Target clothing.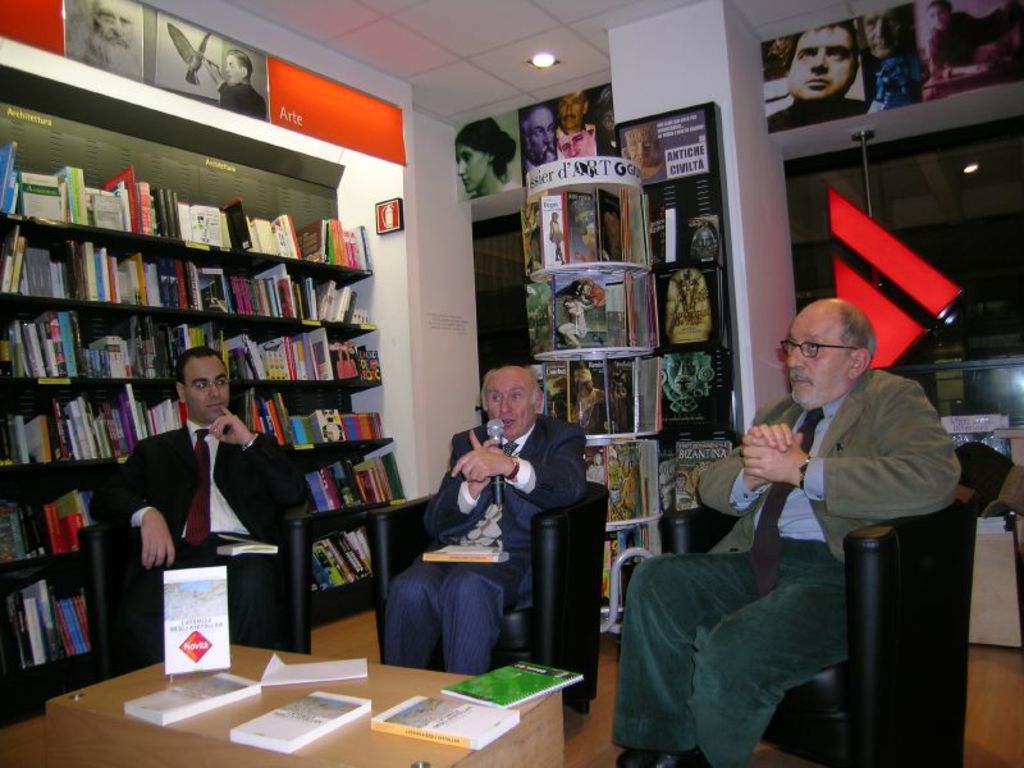
Target region: 602, 532, 852, 767.
